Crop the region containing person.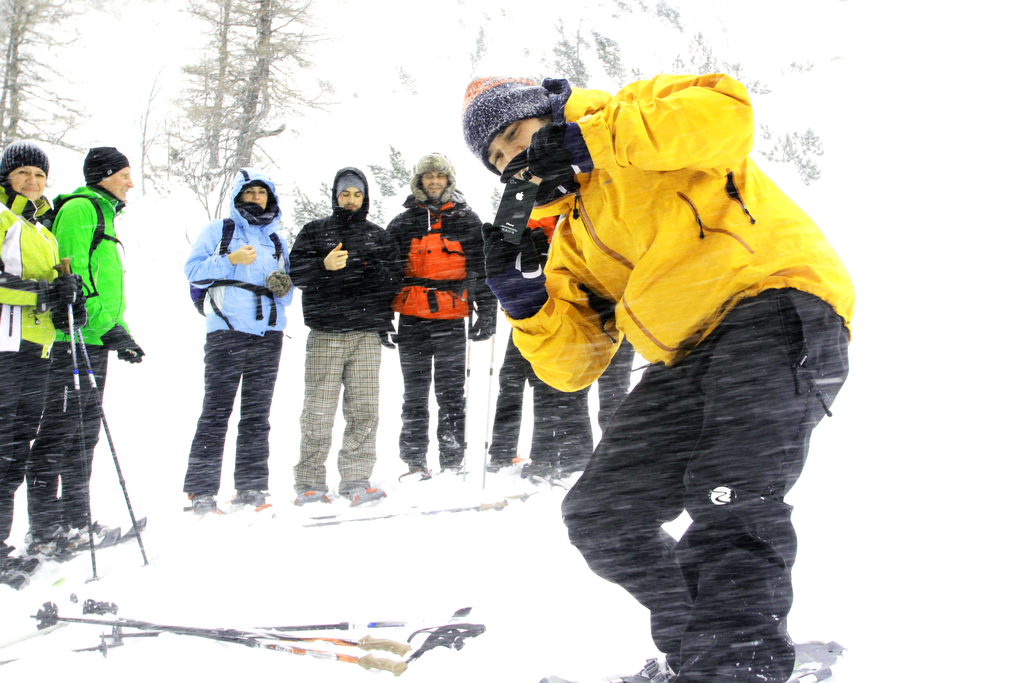
Crop region: [x1=383, y1=151, x2=497, y2=478].
